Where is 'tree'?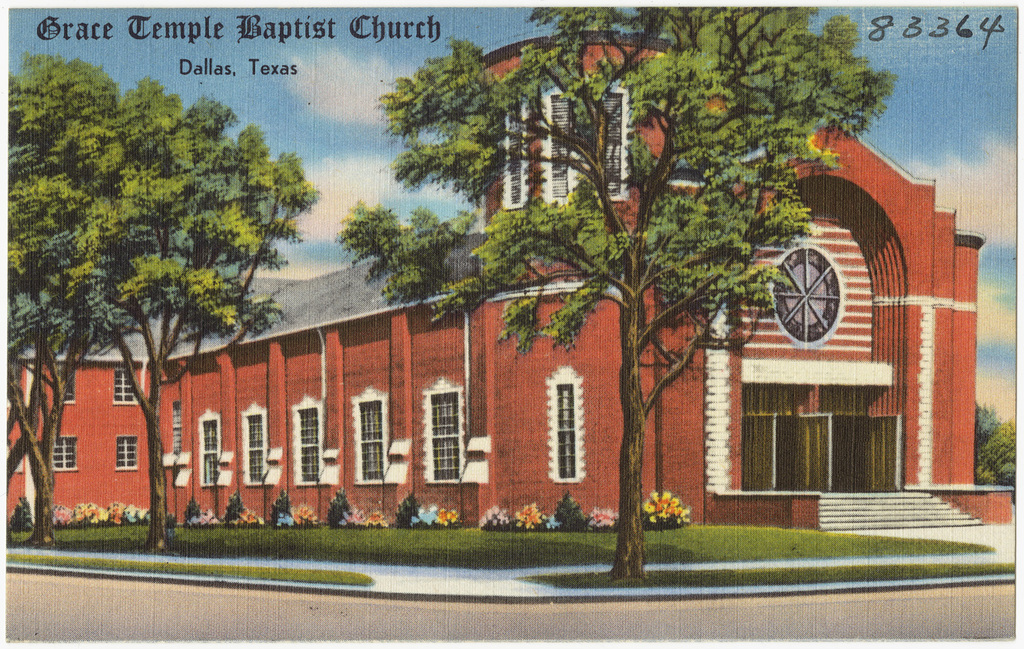
(971,398,995,445).
